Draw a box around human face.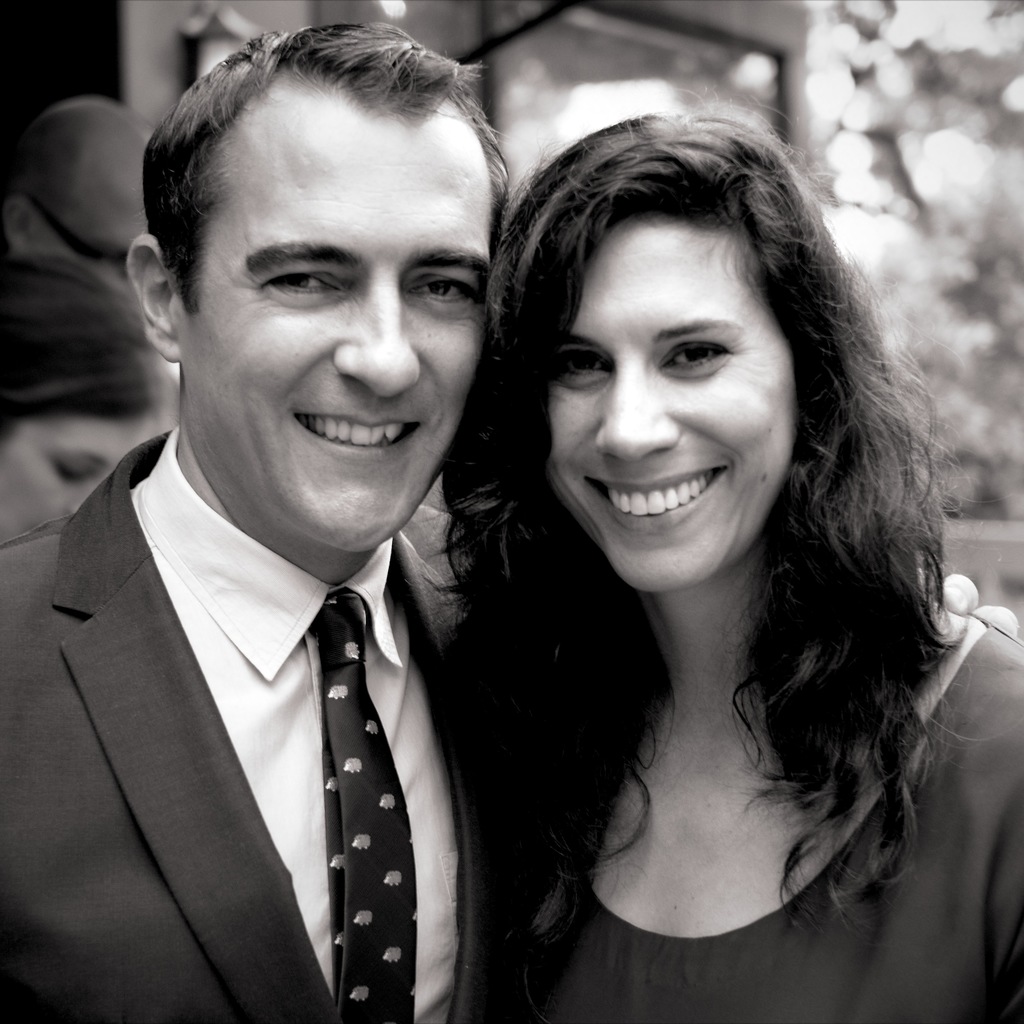
detection(181, 81, 498, 553).
